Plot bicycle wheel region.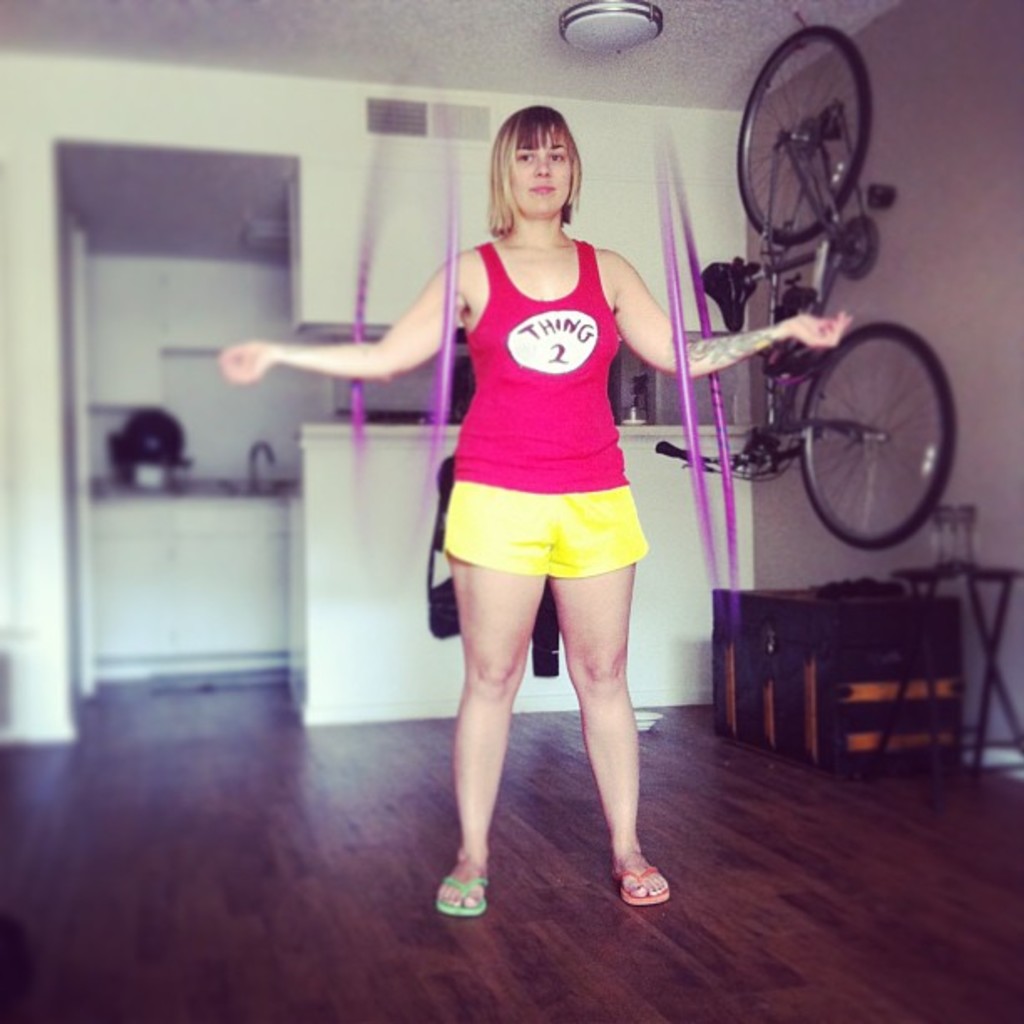
Plotted at 780, 313, 969, 547.
